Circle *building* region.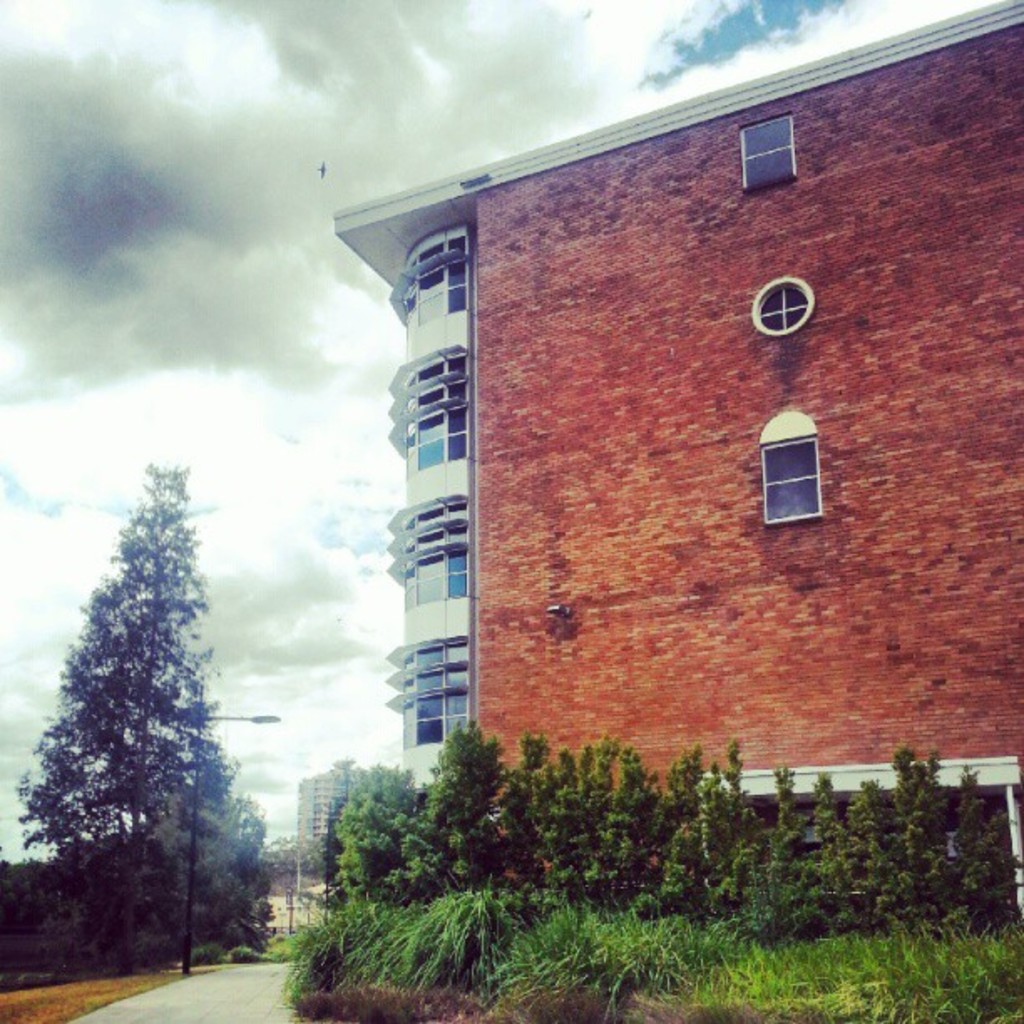
Region: detection(335, 2, 1022, 812).
